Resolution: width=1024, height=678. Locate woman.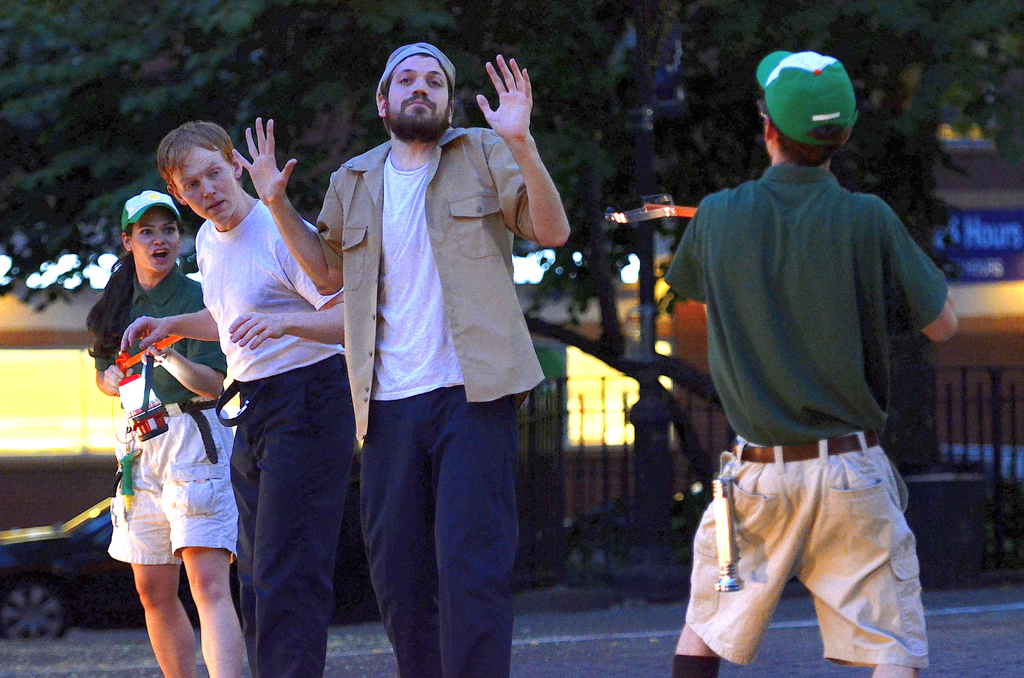
left=79, top=187, right=259, bottom=677.
